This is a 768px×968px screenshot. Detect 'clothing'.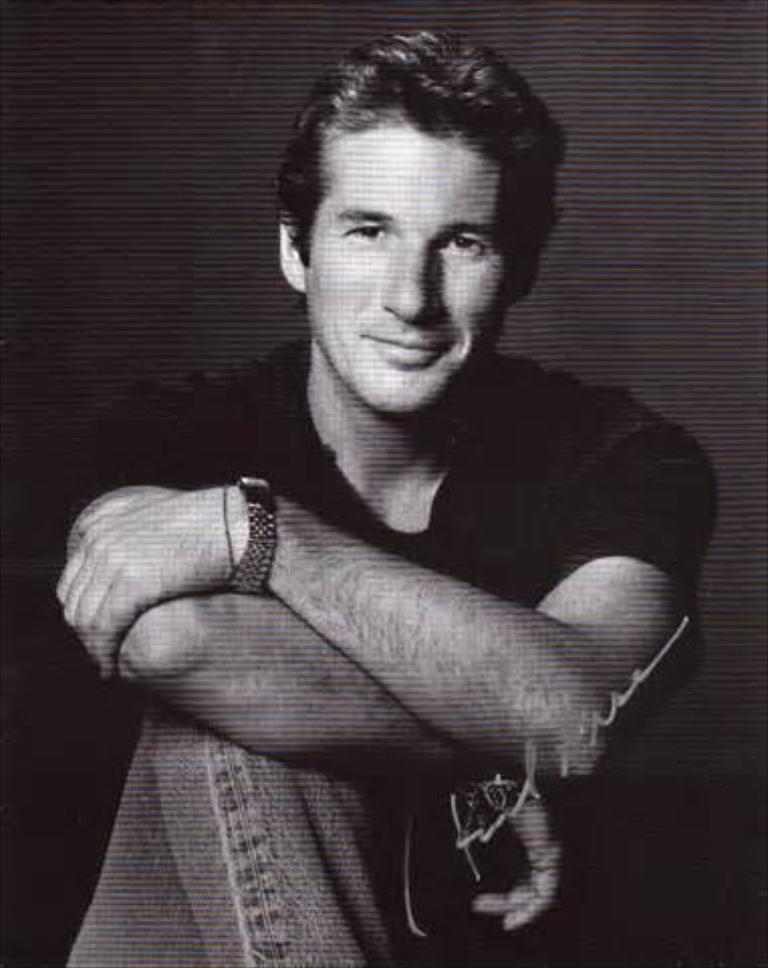
89 351 706 617.
